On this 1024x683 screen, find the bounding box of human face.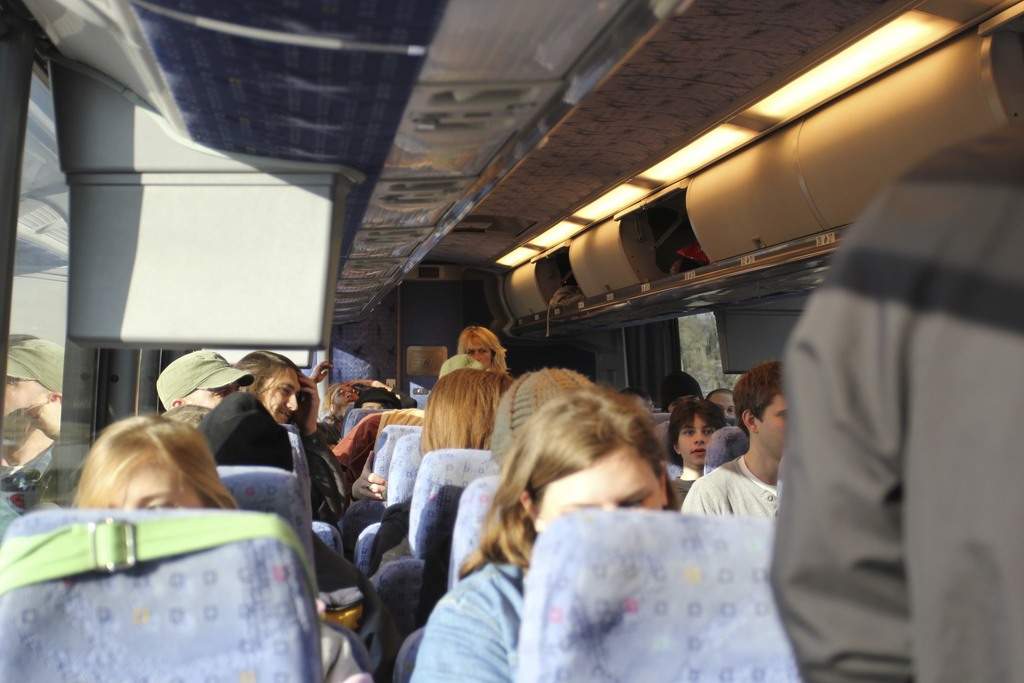
Bounding box: locate(759, 394, 781, 461).
